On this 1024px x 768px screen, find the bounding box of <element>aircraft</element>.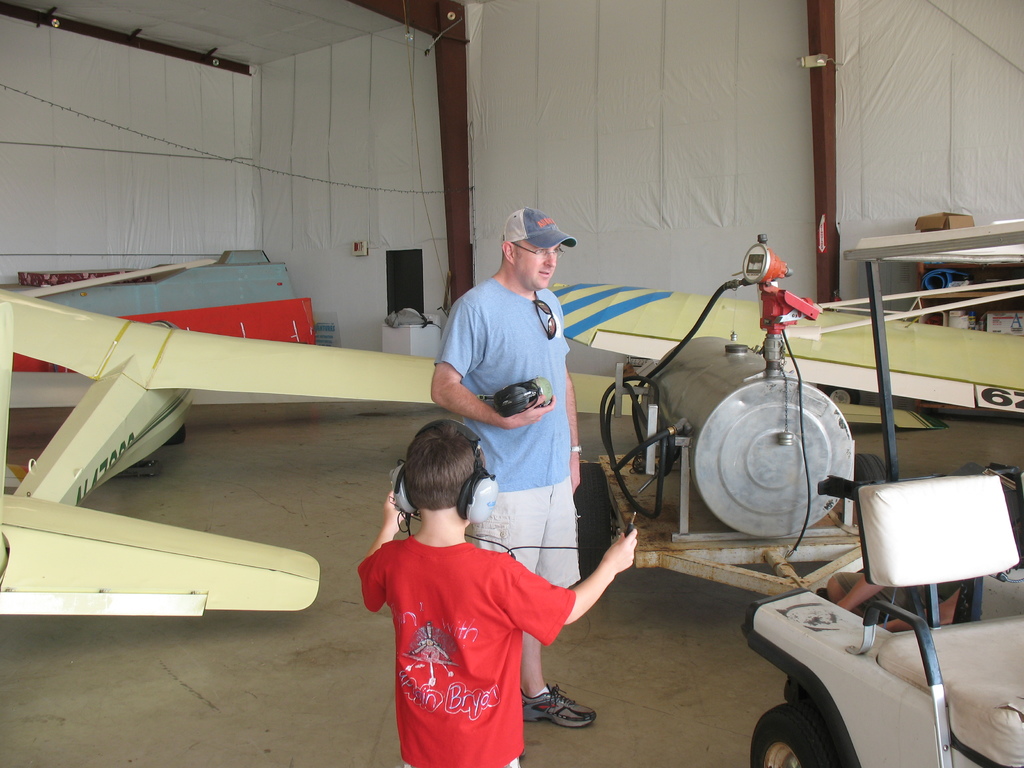
Bounding box: [x1=554, y1=273, x2=1023, y2=609].
